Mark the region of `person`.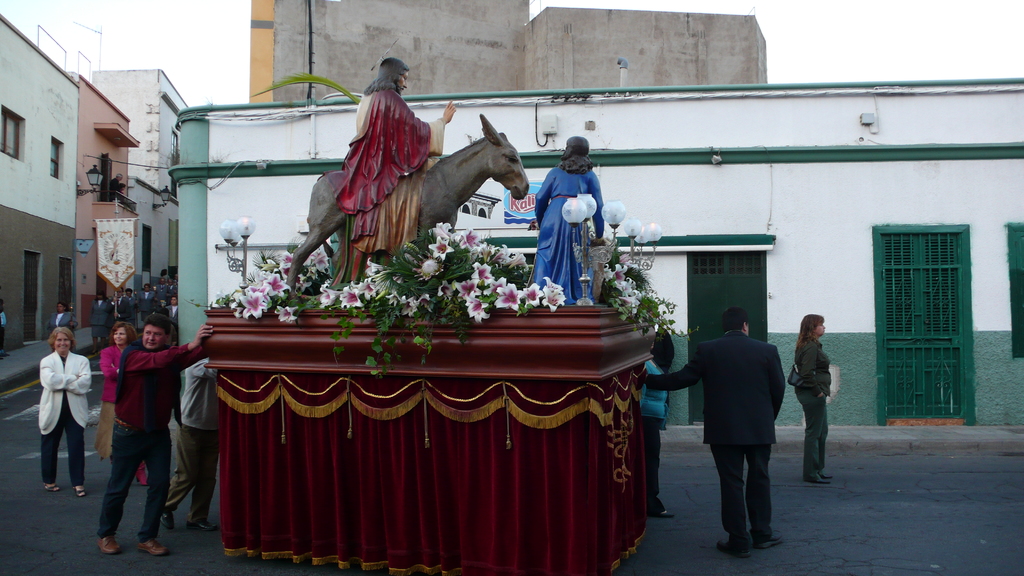
Region: [98, 319, 148, 482].
